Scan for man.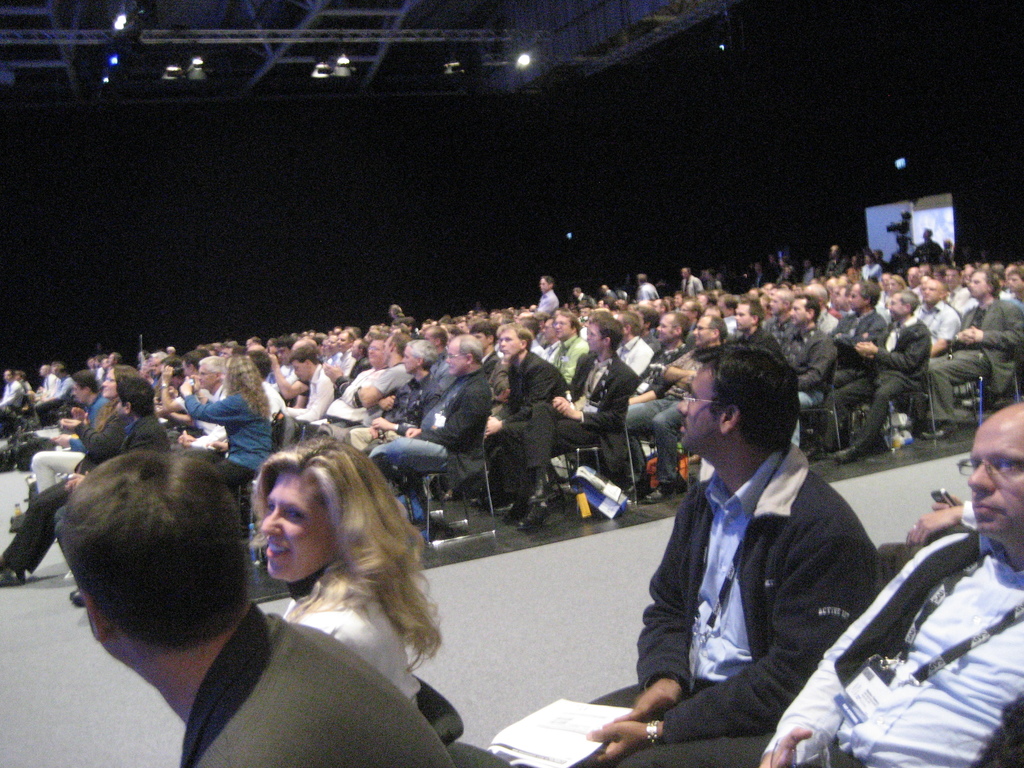
Scan result: bbox(680, 302, 705, 330).
